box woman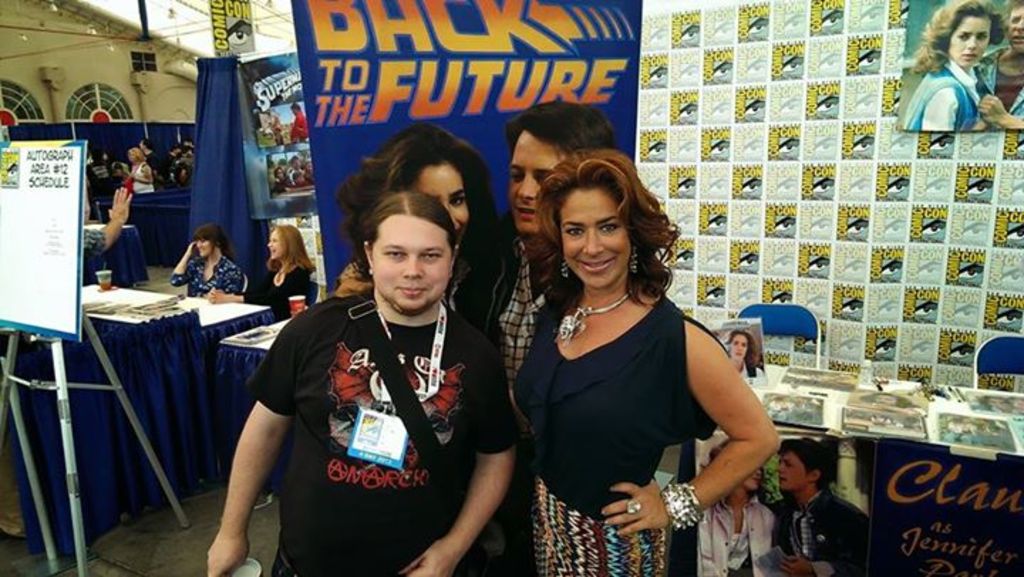
bbox(172, 225, 243, 296)
